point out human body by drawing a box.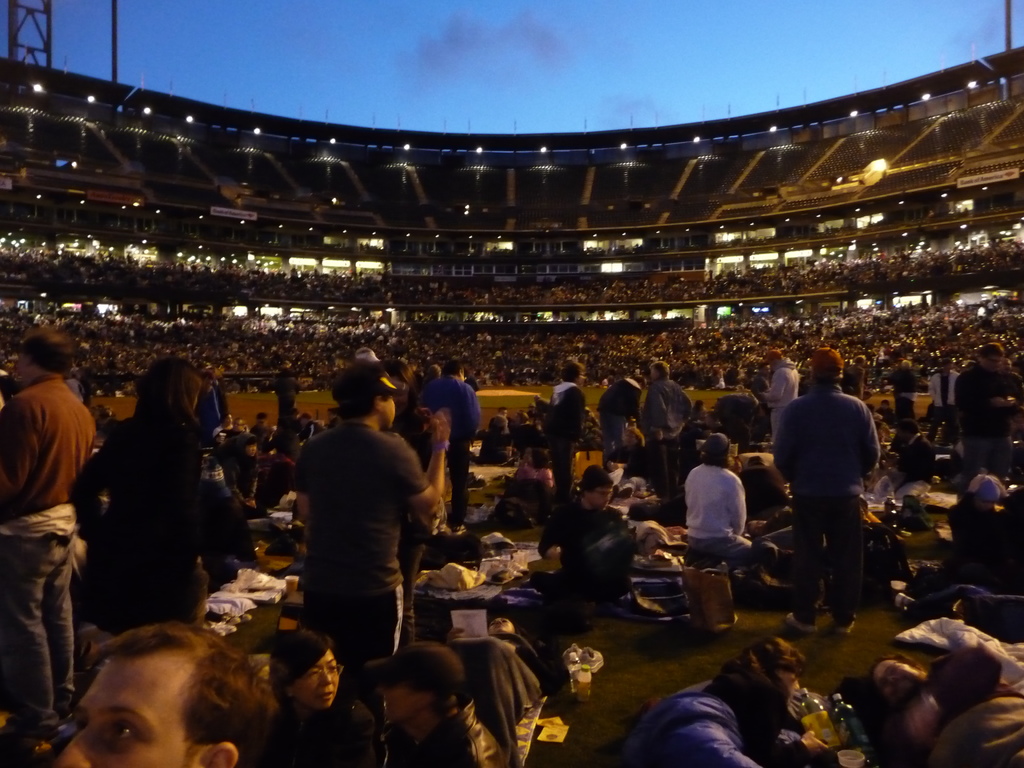
[166, 287, 179, 292].
